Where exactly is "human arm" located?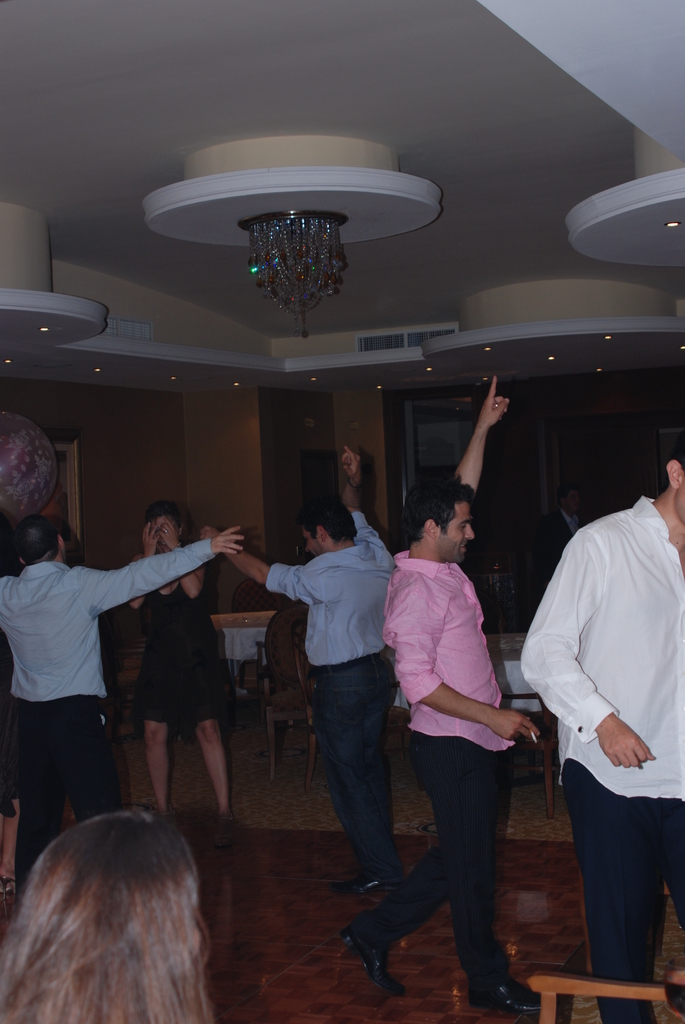
Its bounding box is <box>81,522,248,618</box>.
